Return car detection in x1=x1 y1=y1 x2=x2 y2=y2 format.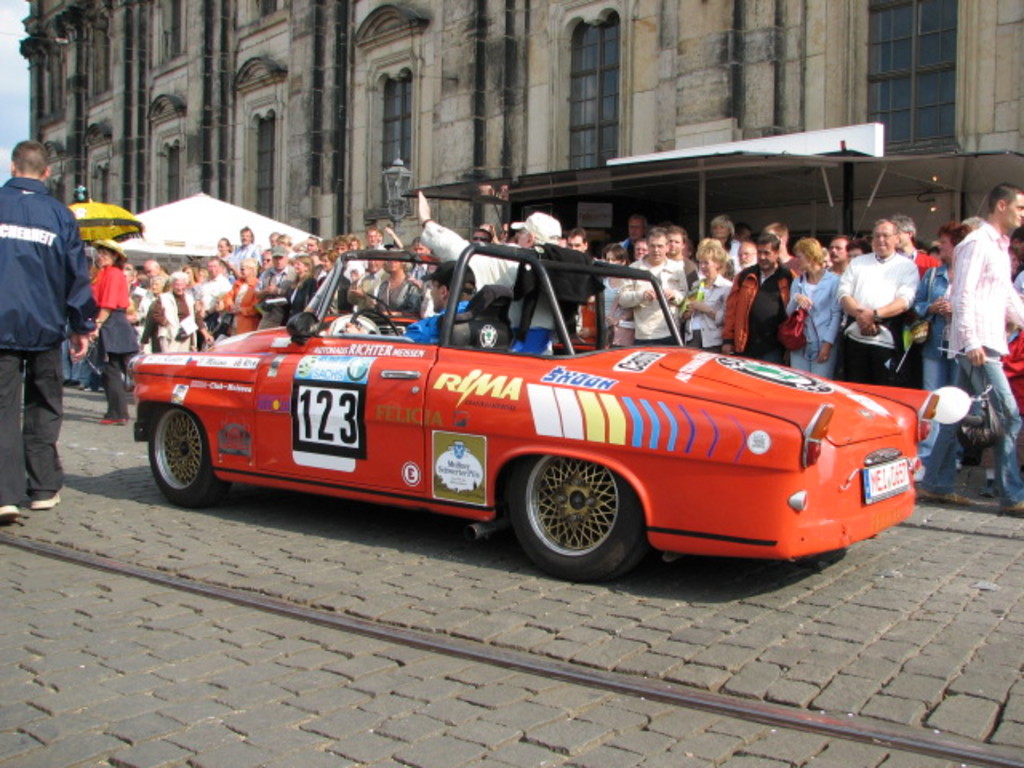
x1=117 y1=296 x2=973 y2=589.
